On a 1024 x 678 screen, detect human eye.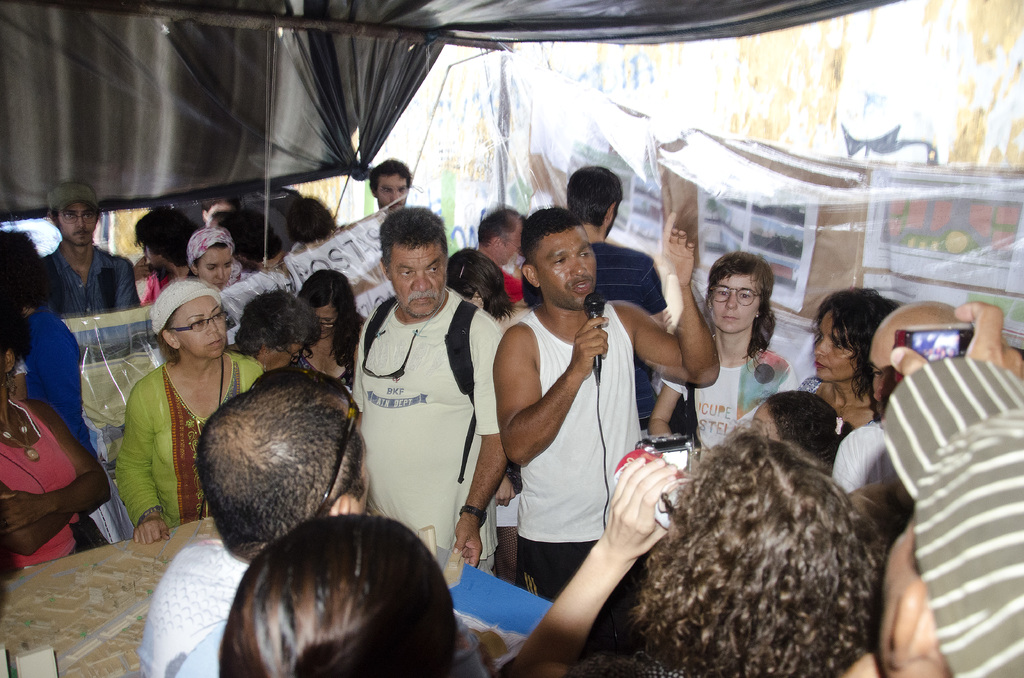
(577, 249, 593, 262).
